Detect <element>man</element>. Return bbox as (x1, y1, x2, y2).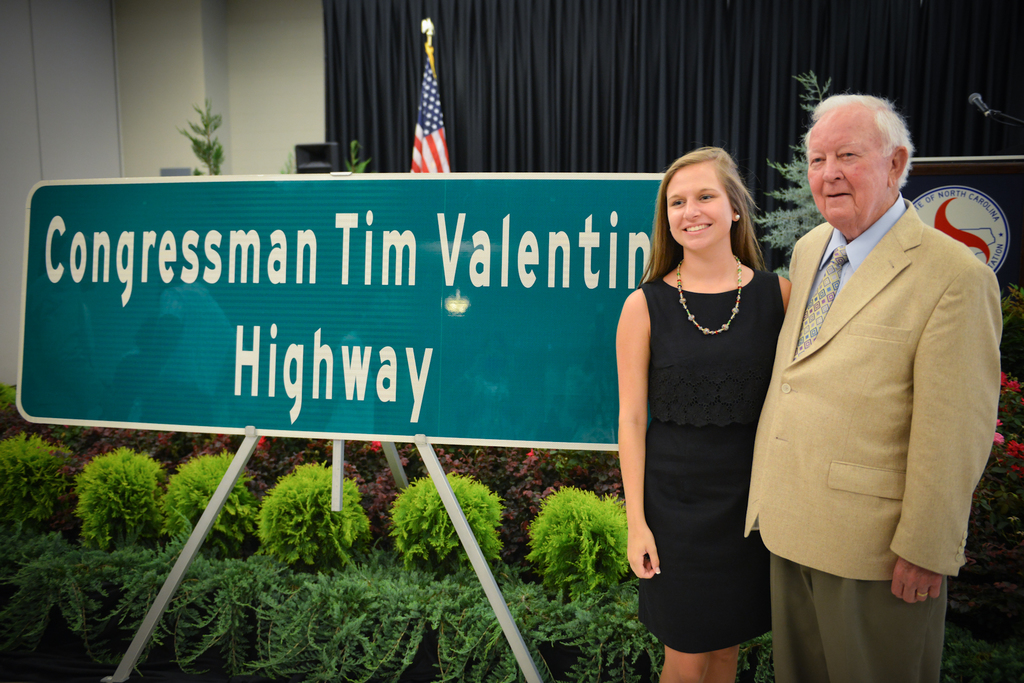
(742, 71, 991, 673).
